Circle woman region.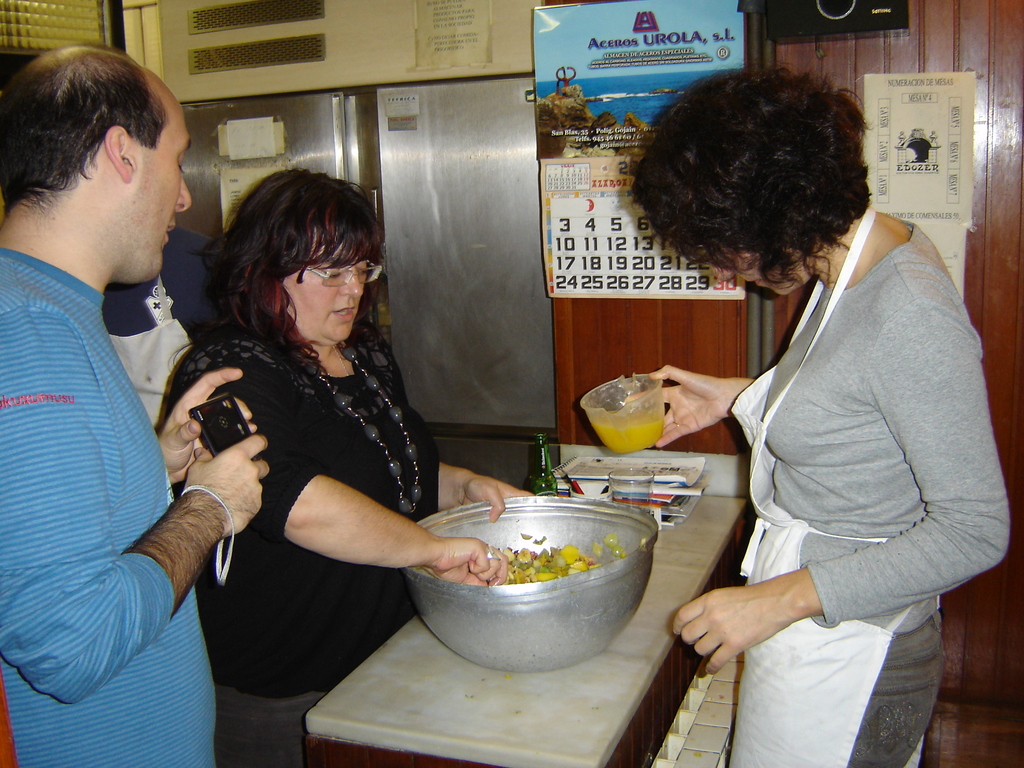
Region: (x1=168, y1=170, x2=537, y2=767).
